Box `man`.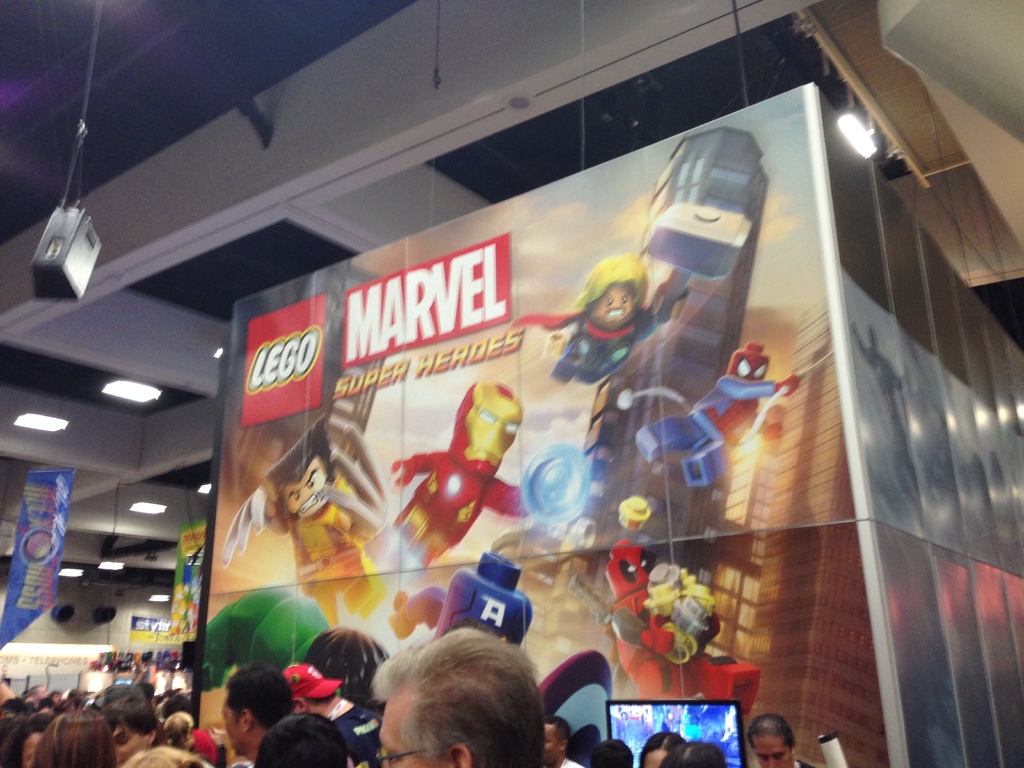
[337,612,569,767].
